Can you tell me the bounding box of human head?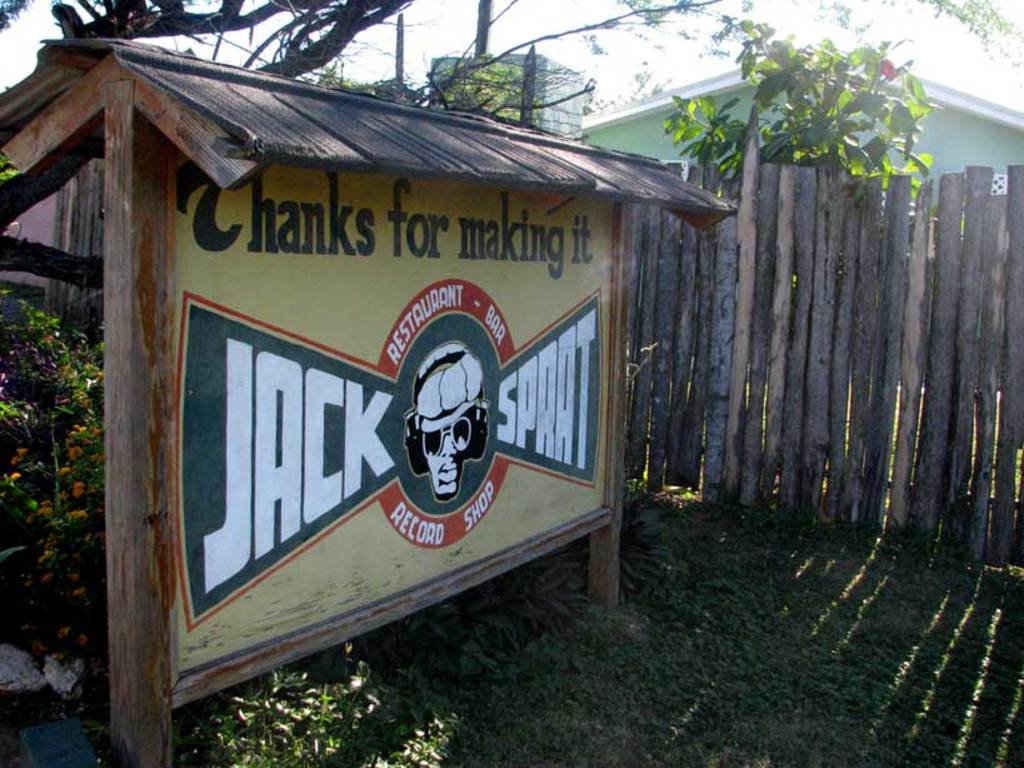
bbox(395, 423, 499, 507).
